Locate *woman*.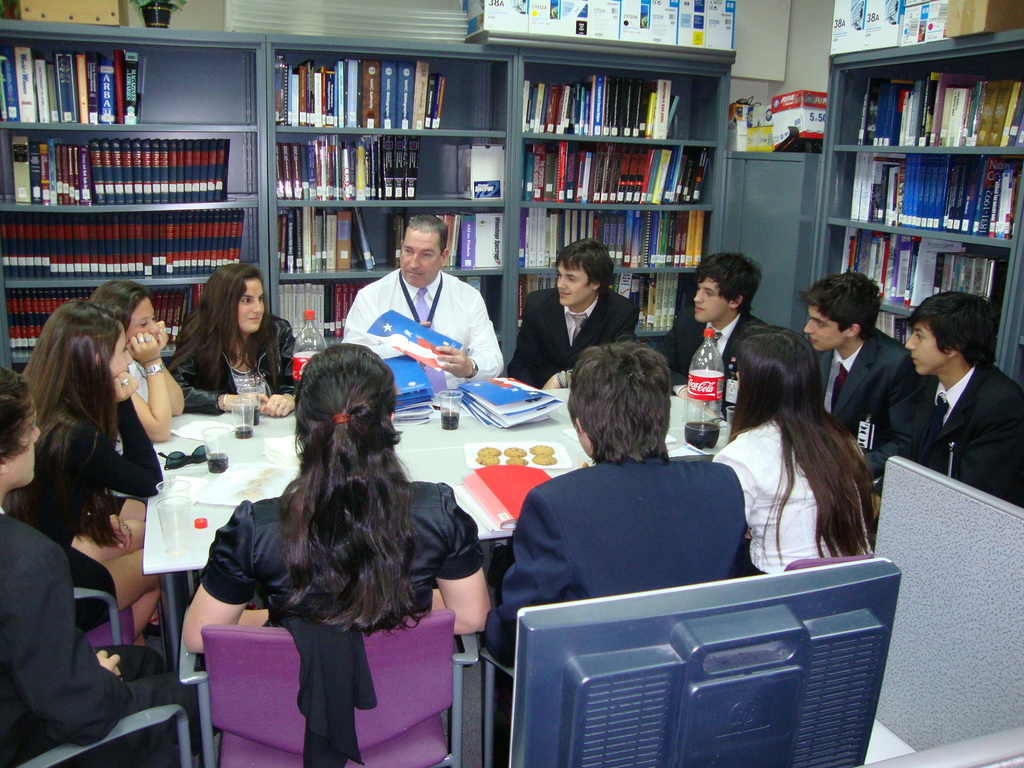
Bounding box: <box>92,282,190,444</box>.
